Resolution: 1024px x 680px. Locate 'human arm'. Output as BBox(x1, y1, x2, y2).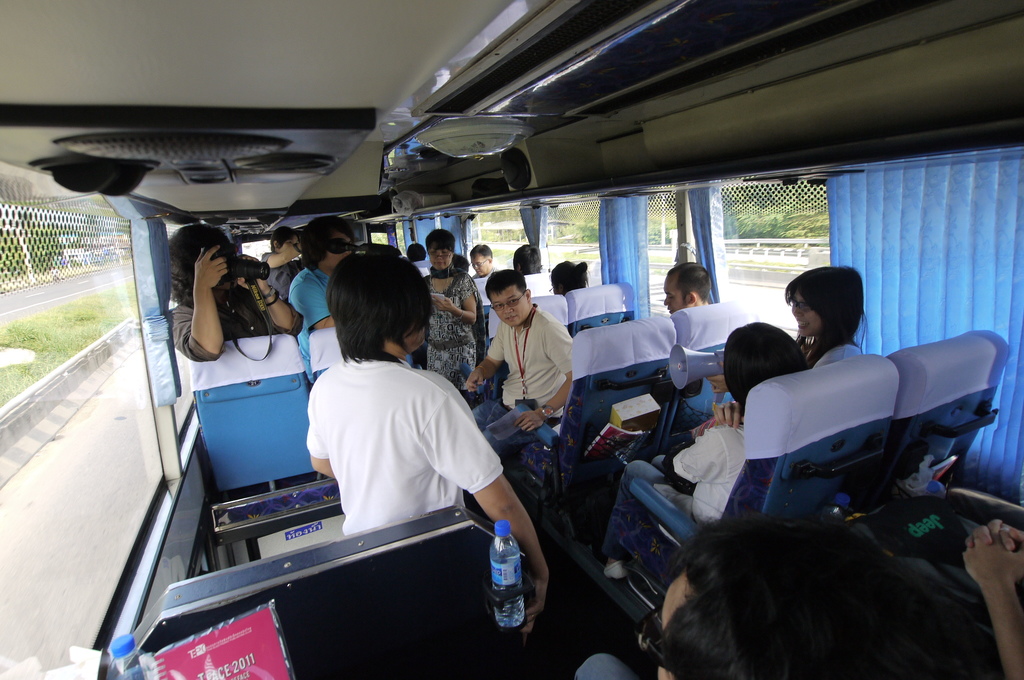
BBox(958, 508, 1023, 679).
